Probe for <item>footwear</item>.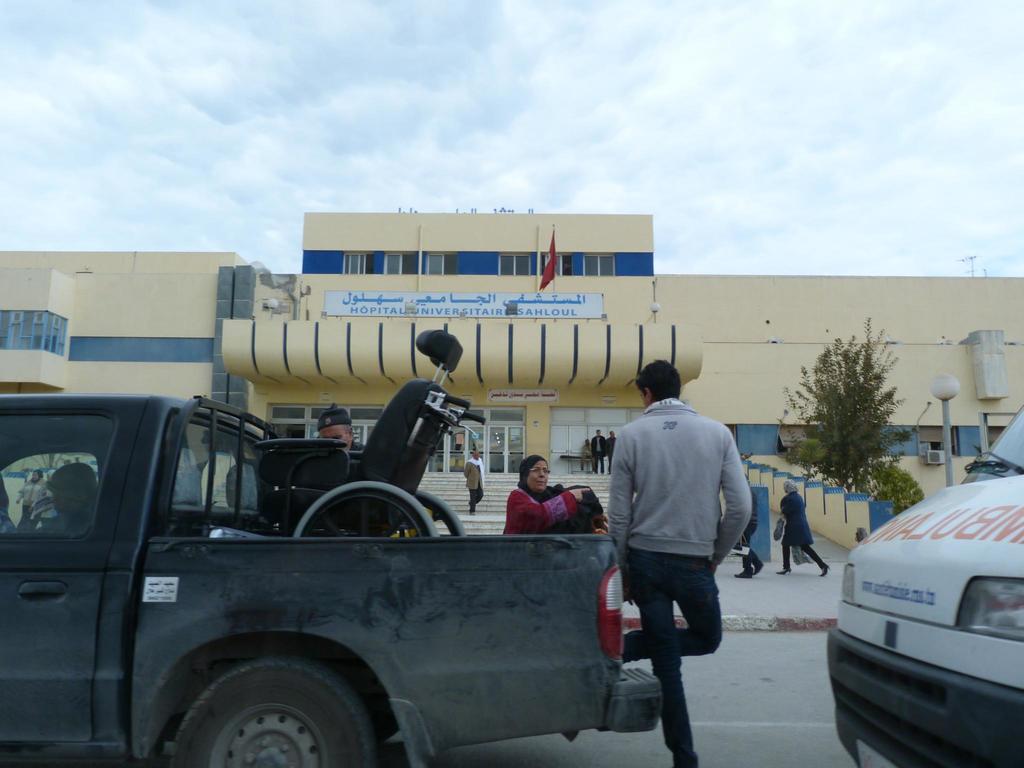
Probe result: x1=819 y1=564 x2=831 y2=578.
